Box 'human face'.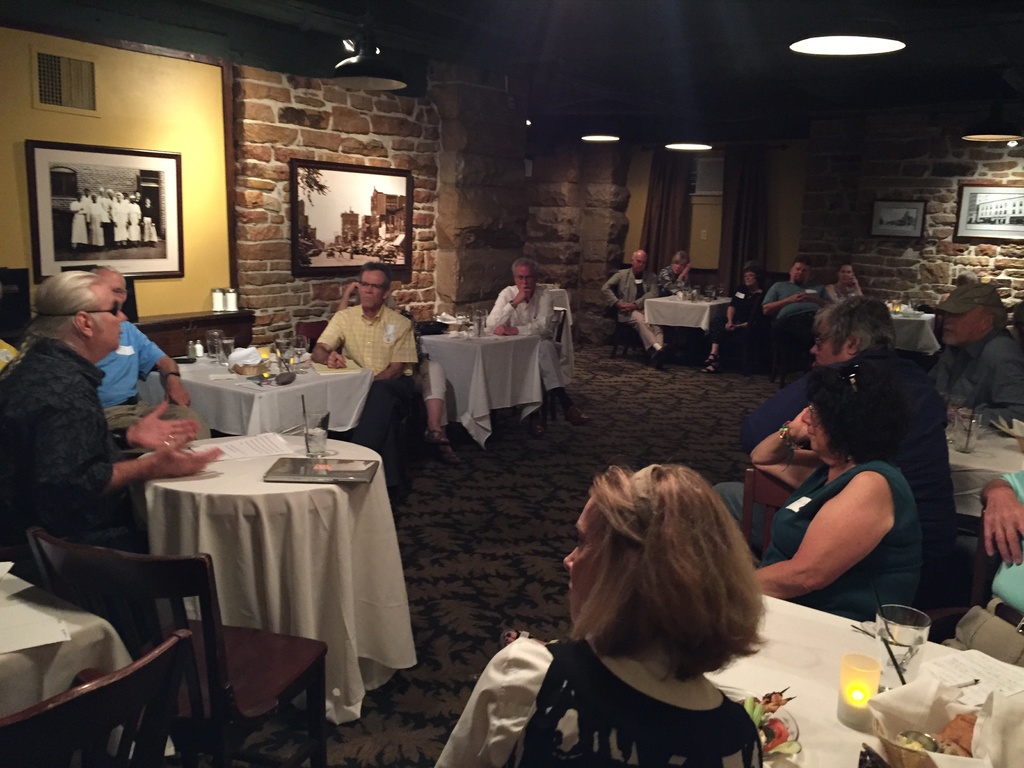
[102,271,126,302].
